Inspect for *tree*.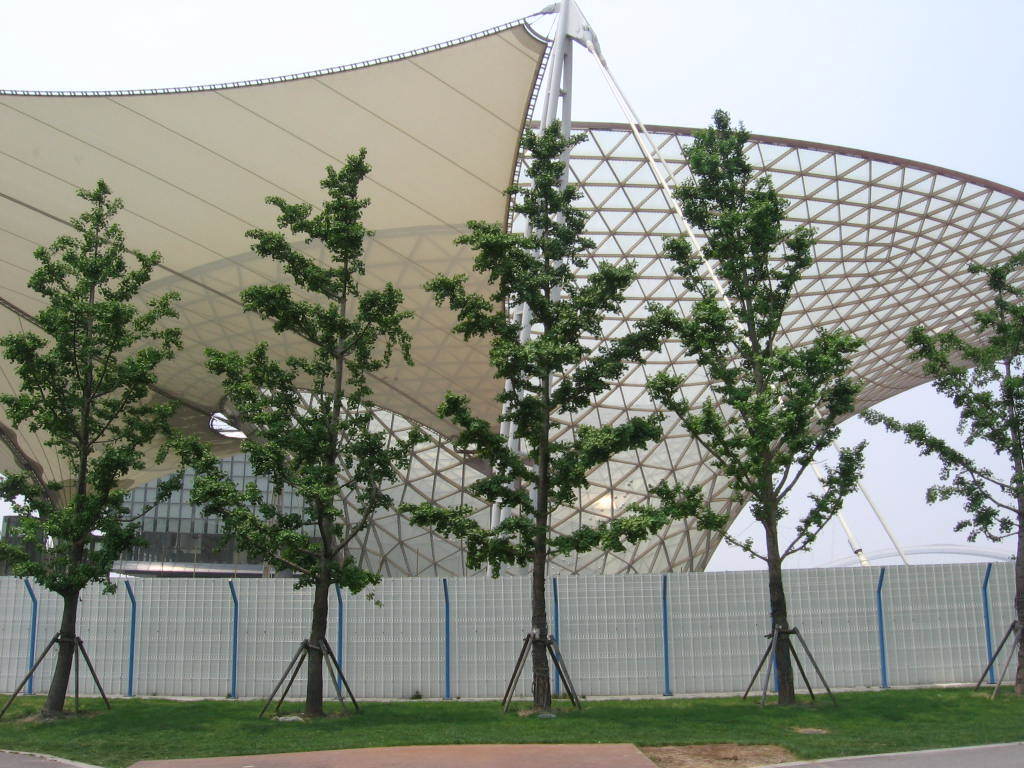
Inspection: [161,138,438,720].
